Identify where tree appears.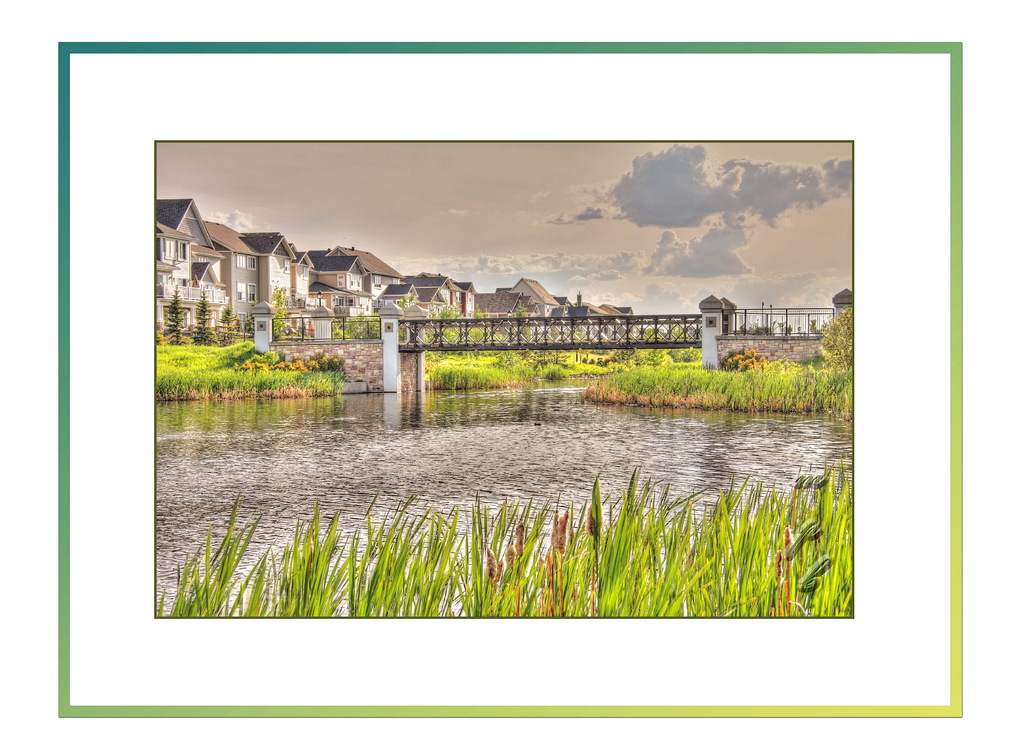
Appears at bbox=[269, 278, 295, 344].
